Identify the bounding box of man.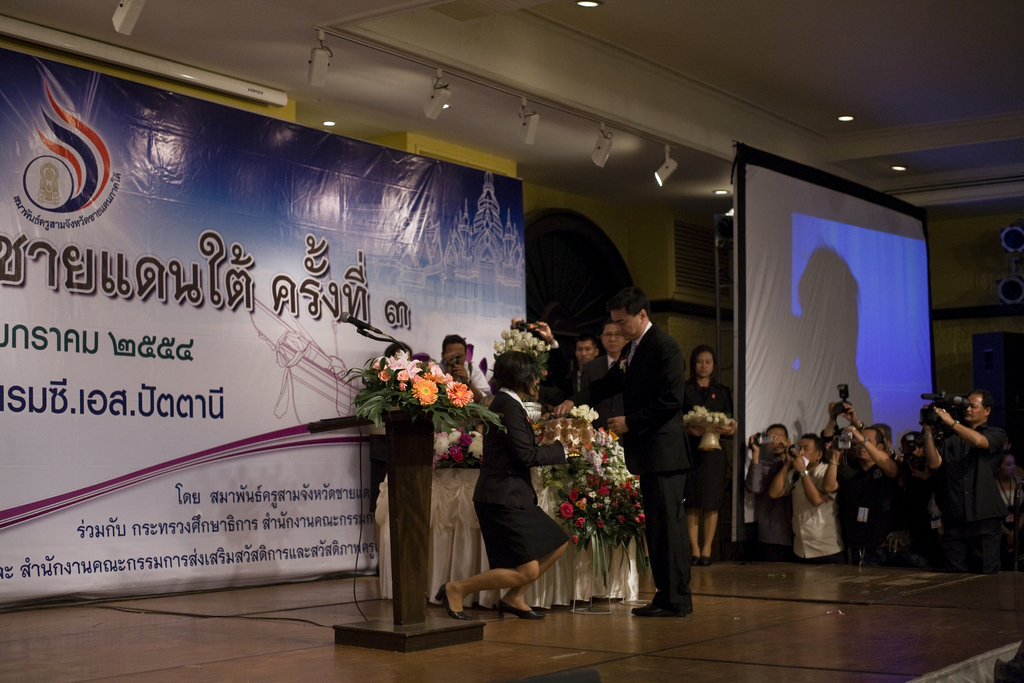
left=581, top=322, right=628, bottom=370.
